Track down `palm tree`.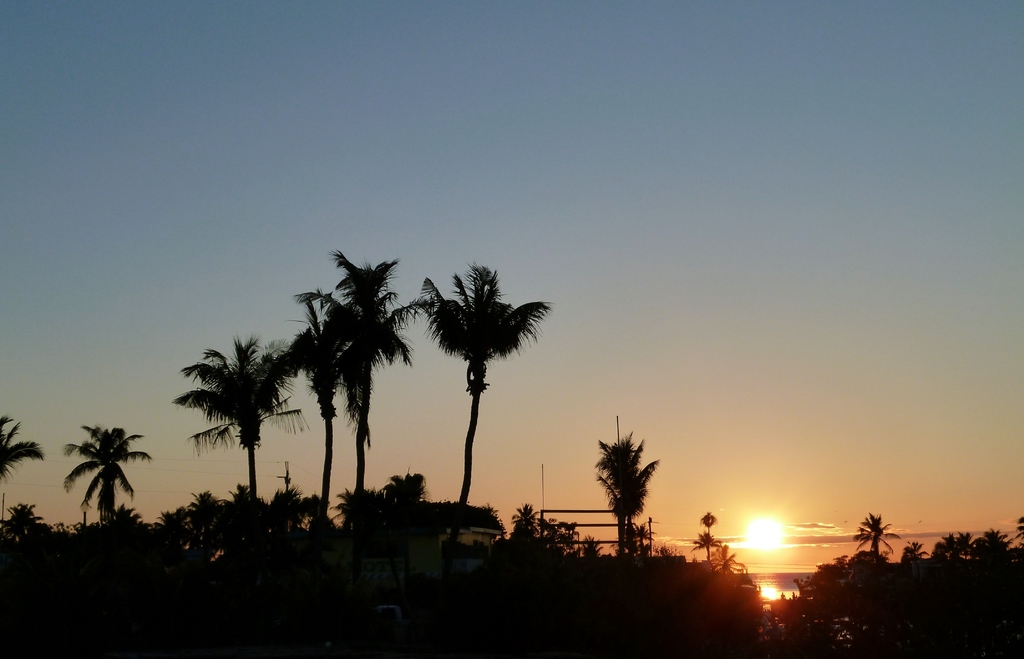
Tracked to pyautogui.locateOnScreen(0, 411, 51, 517).
